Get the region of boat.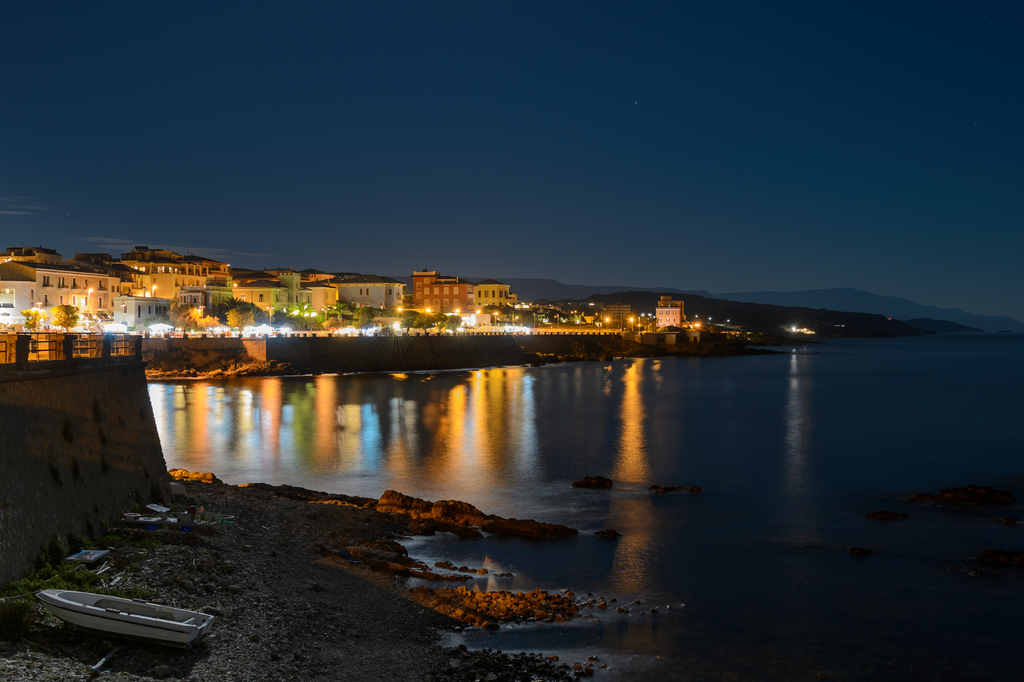
[33,571,212,651].
